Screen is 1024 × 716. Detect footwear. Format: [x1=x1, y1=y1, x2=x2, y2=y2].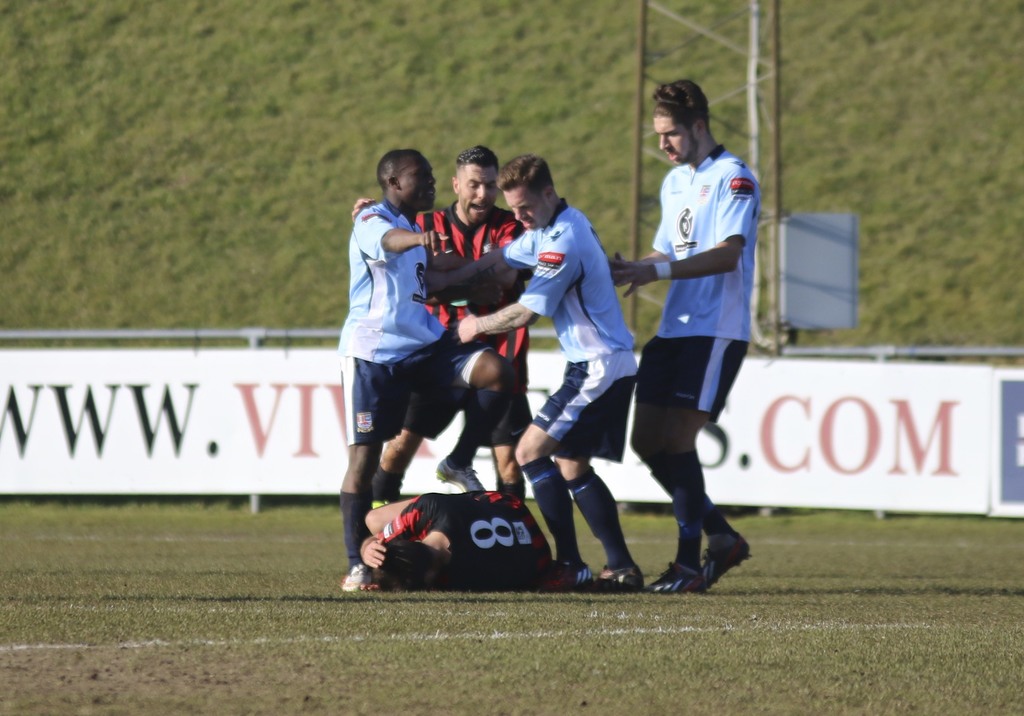
[x1=645, y1=557, x2=715, y2=591].
